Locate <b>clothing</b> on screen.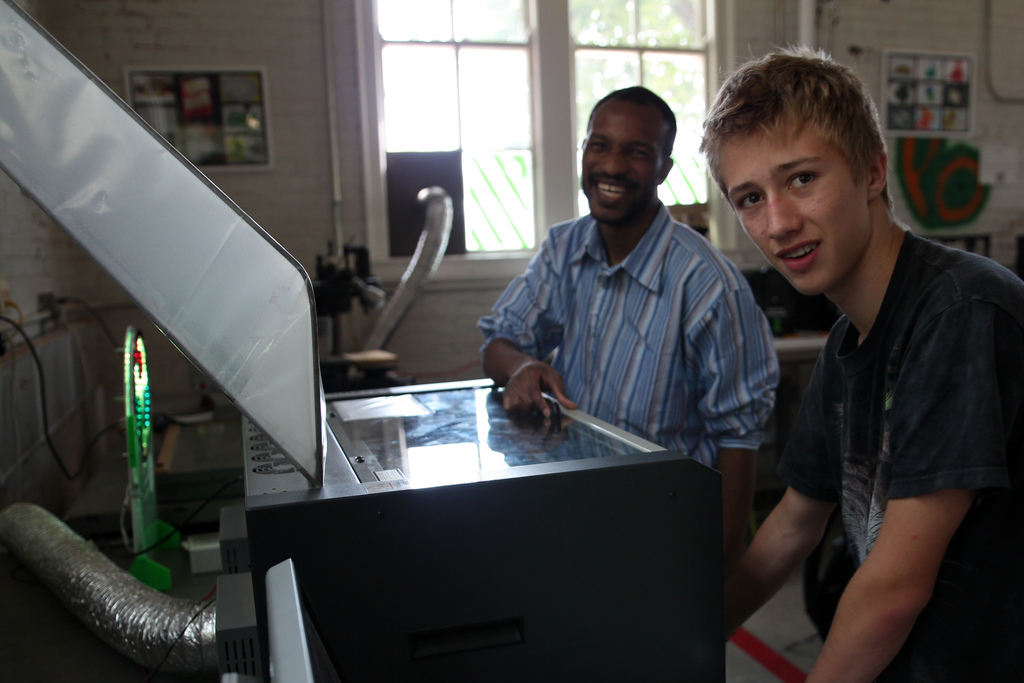
On screen at 487 142 780 487.
